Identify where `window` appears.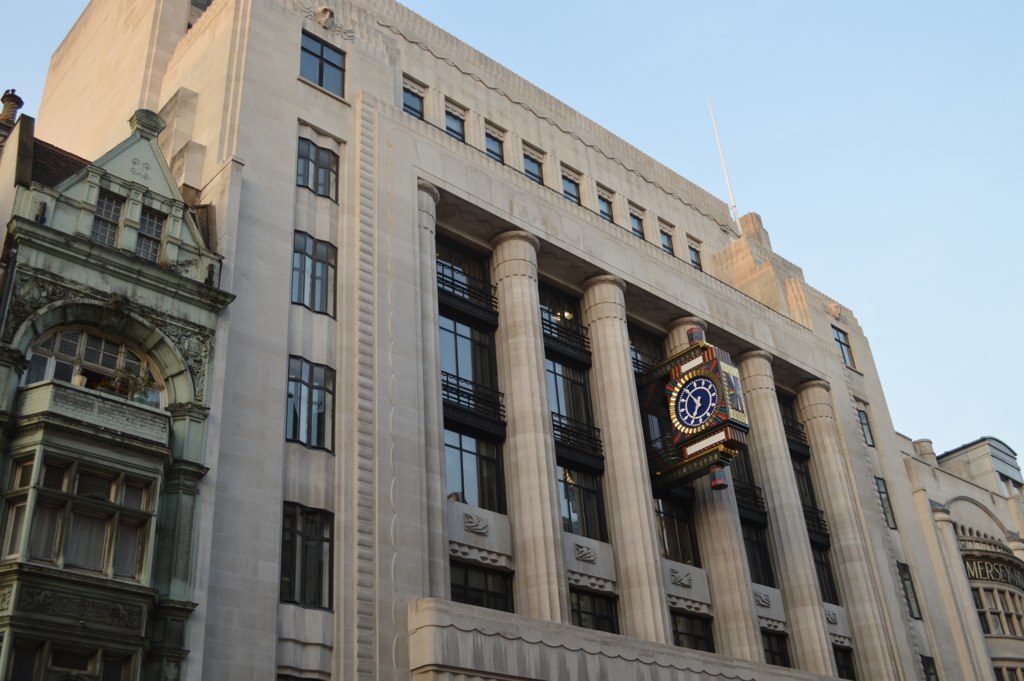
Appears at <box>891,561,925,615</box>.
